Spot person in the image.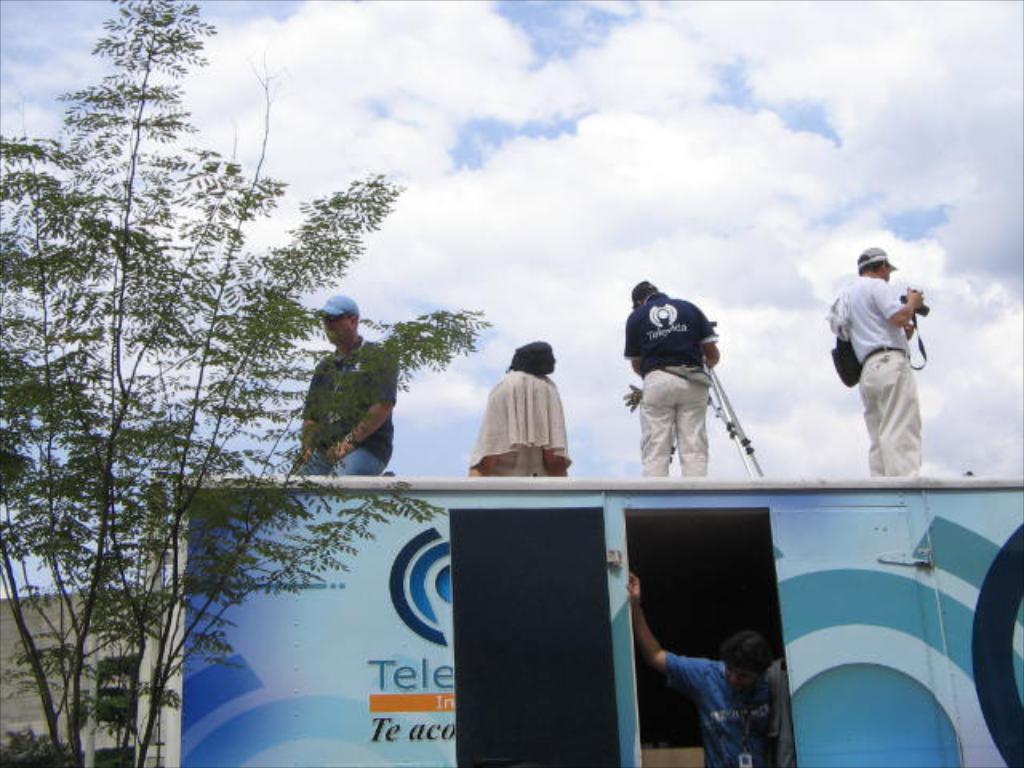
person found at 470 341 576 478.
